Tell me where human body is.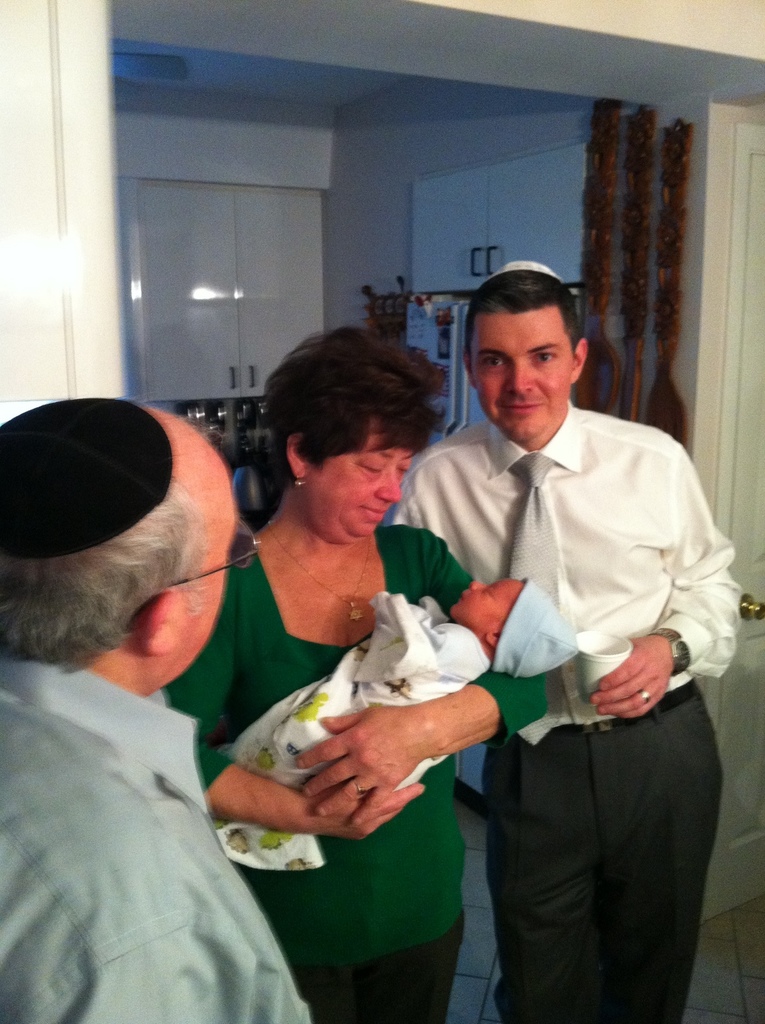
human body is at [366, 260, 748, 1023].
